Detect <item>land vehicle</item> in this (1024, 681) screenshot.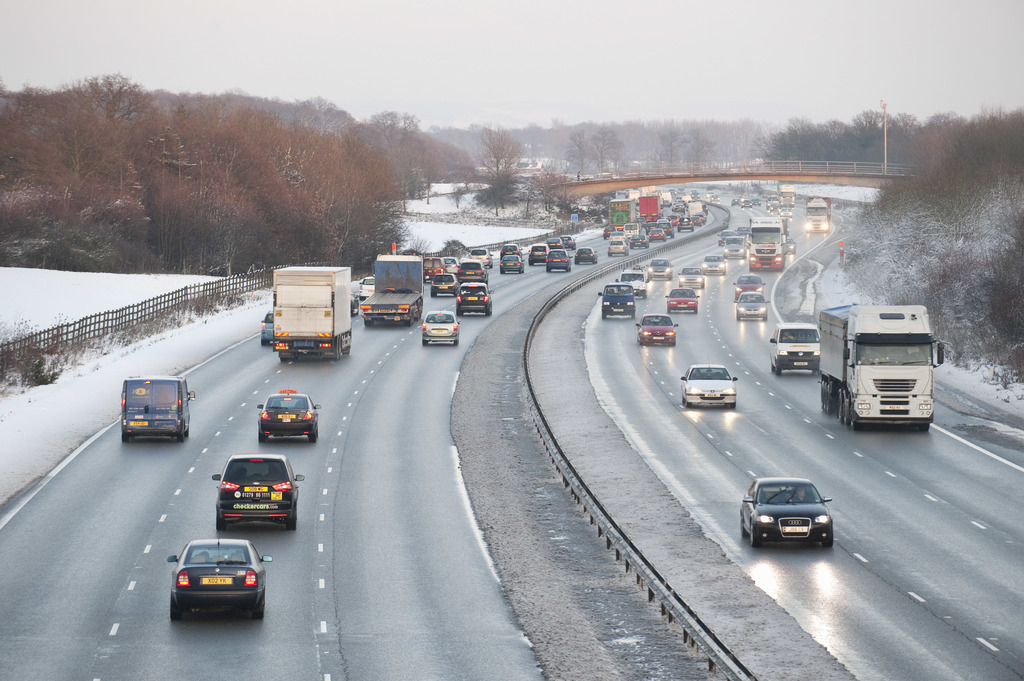
Detection: BBox(360, 276, 374, 300).
